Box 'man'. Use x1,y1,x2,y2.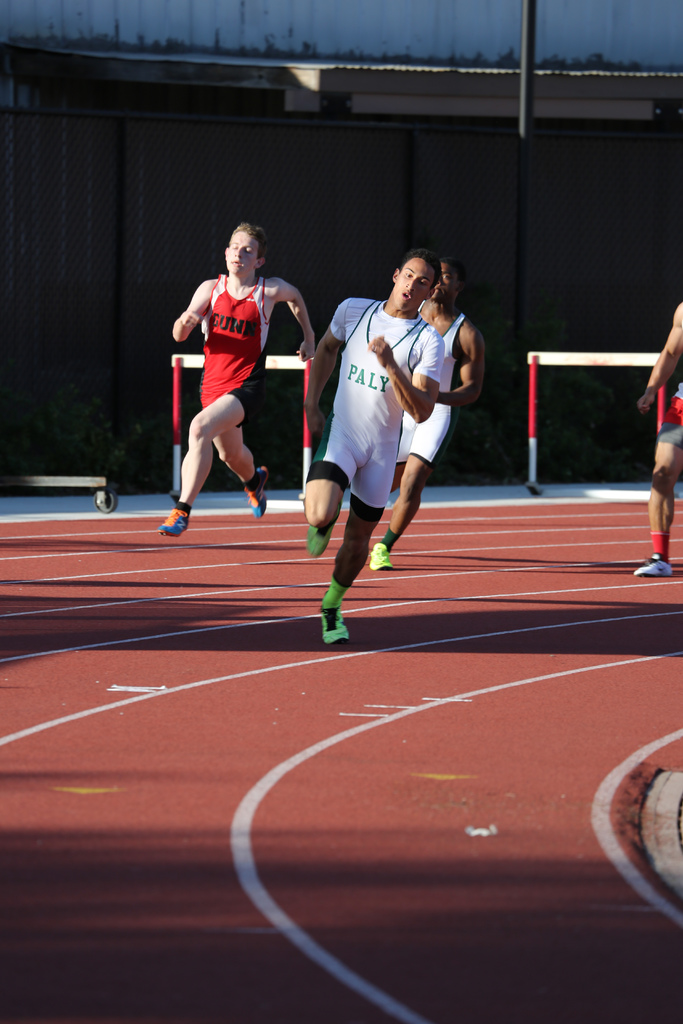
386,259,481,567.
